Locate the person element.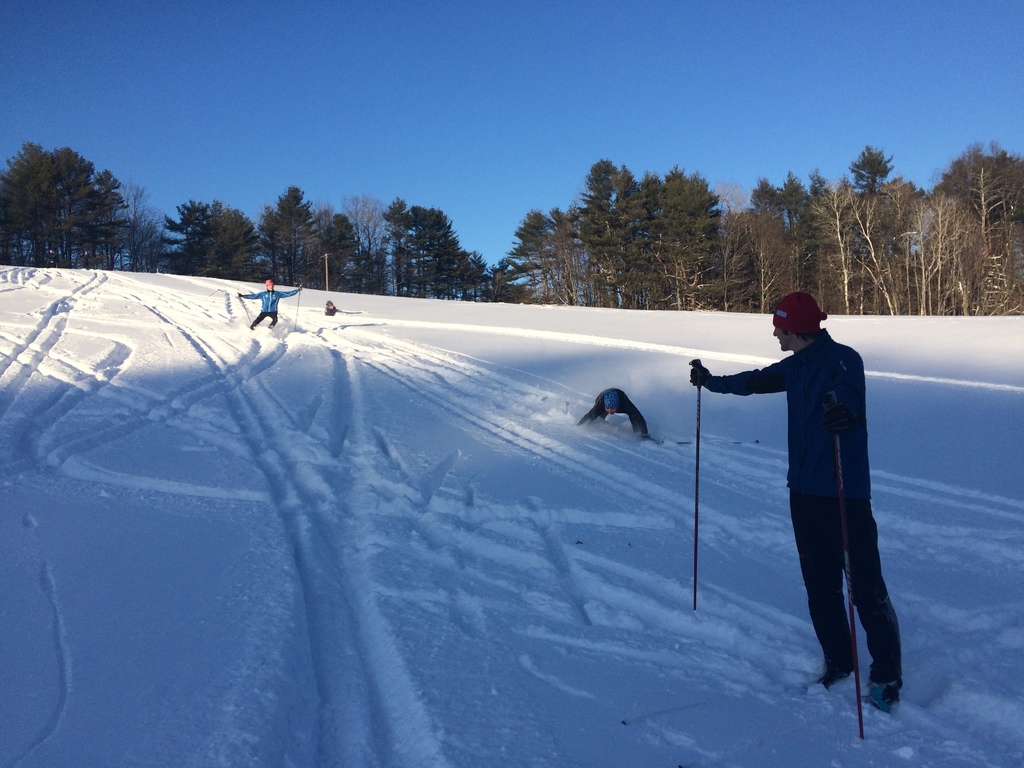
Element bbox: left=237, top=274, right=307, bottom=331.
